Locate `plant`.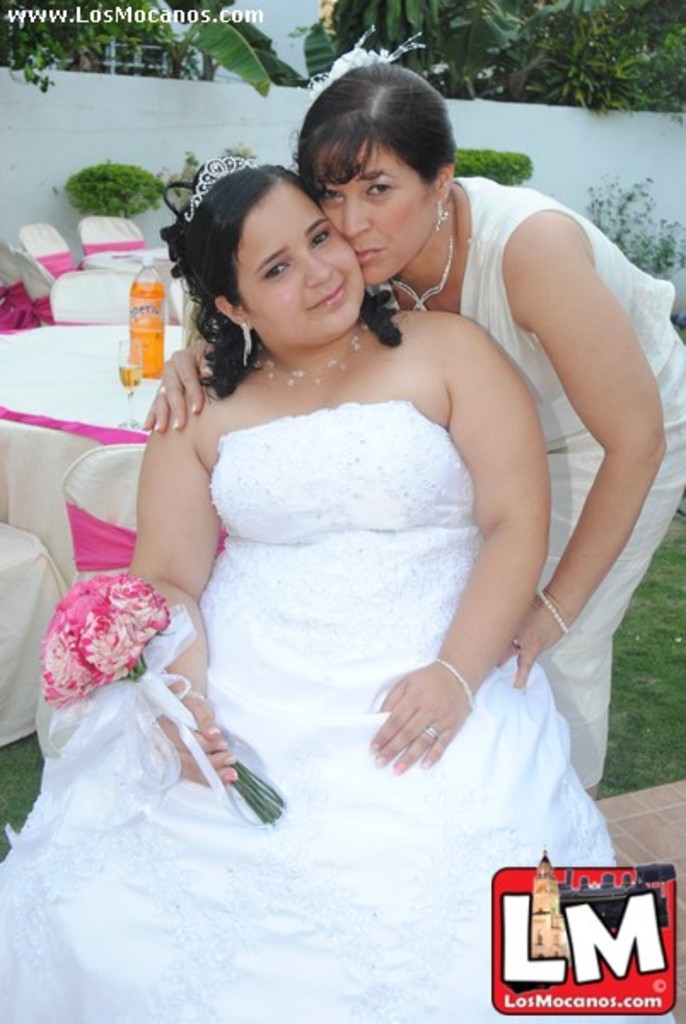
Bounding box: l=452, t=142, r=534, b=186.
